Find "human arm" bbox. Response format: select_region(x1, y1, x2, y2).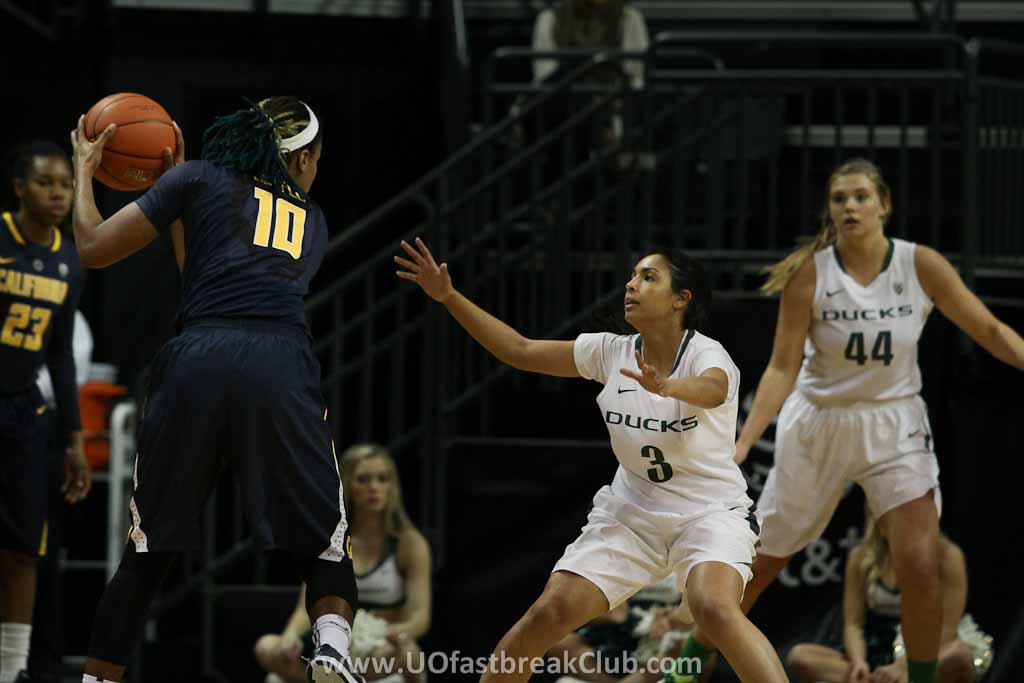
select_region(837, 545, 862, 681).
